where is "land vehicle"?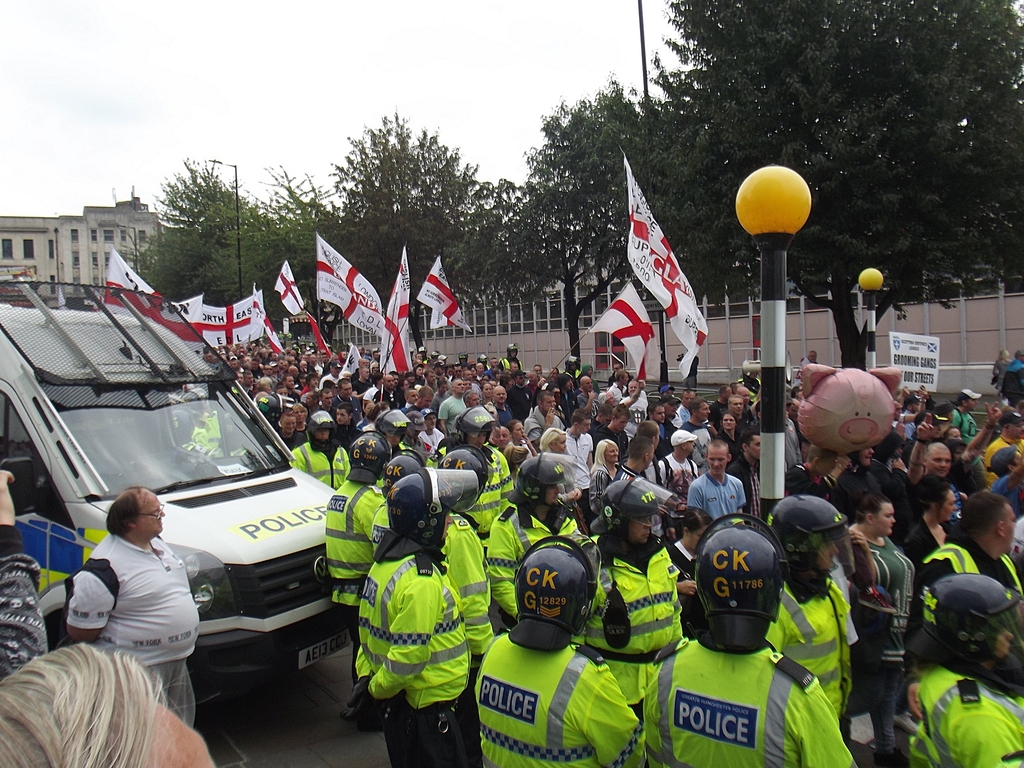
0/276/356/675.
